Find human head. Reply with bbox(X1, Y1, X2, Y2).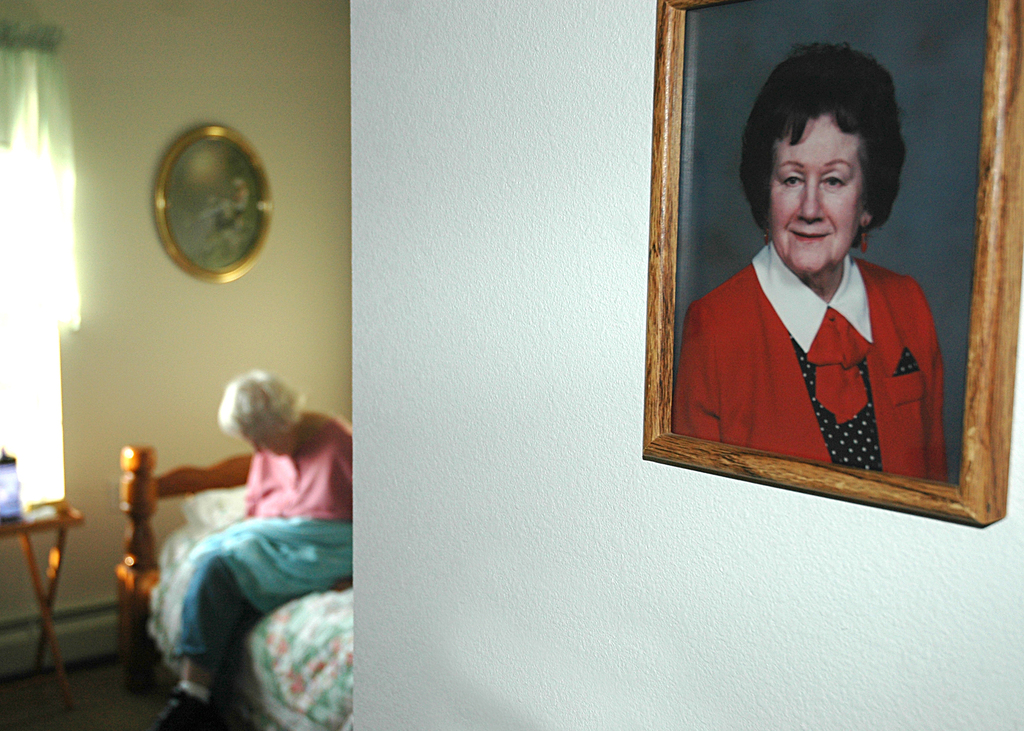
bbox(219, 369, 299, 460).
